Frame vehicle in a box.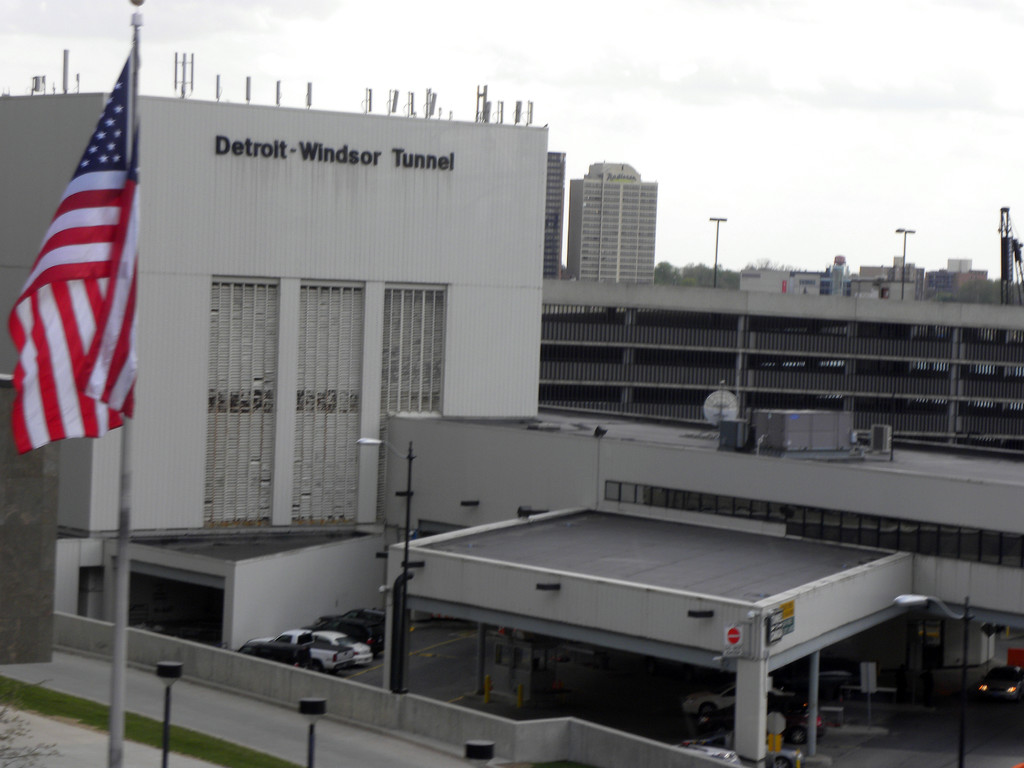
bbox=[310, 610, 393, 648].
